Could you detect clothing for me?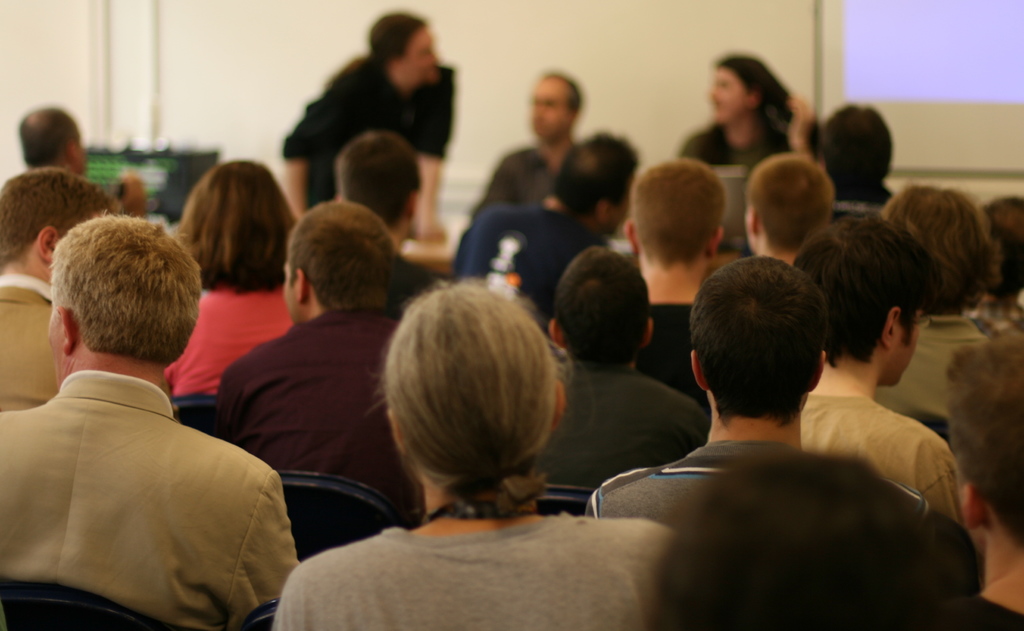
Detection result: box(537, 361, 710, 518).
